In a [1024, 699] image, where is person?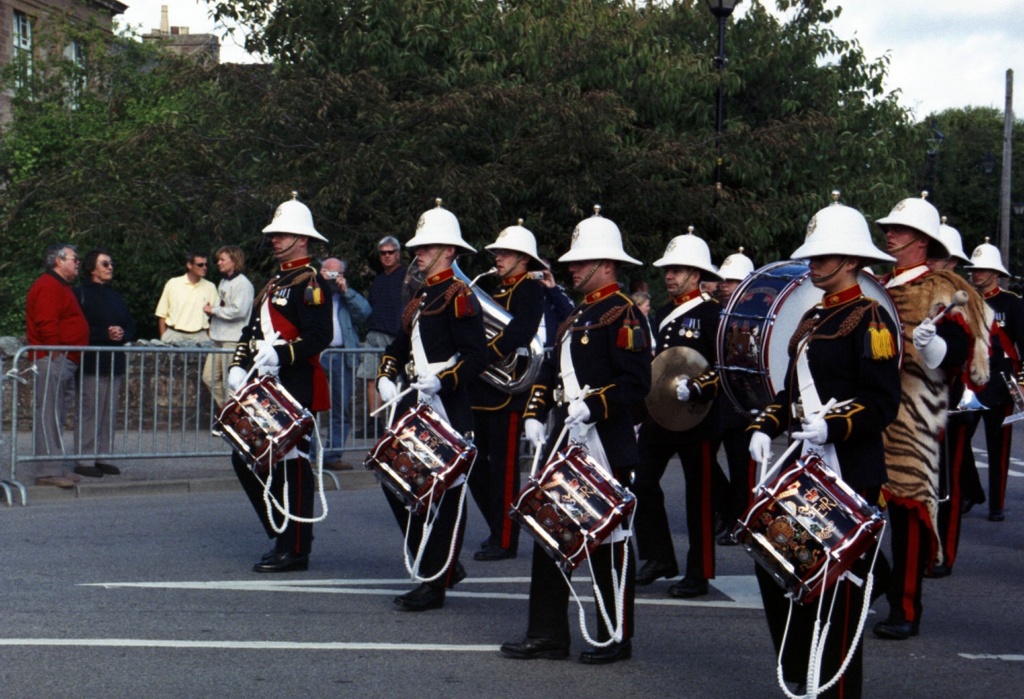
bbox=(35, 251, 96, 481).
